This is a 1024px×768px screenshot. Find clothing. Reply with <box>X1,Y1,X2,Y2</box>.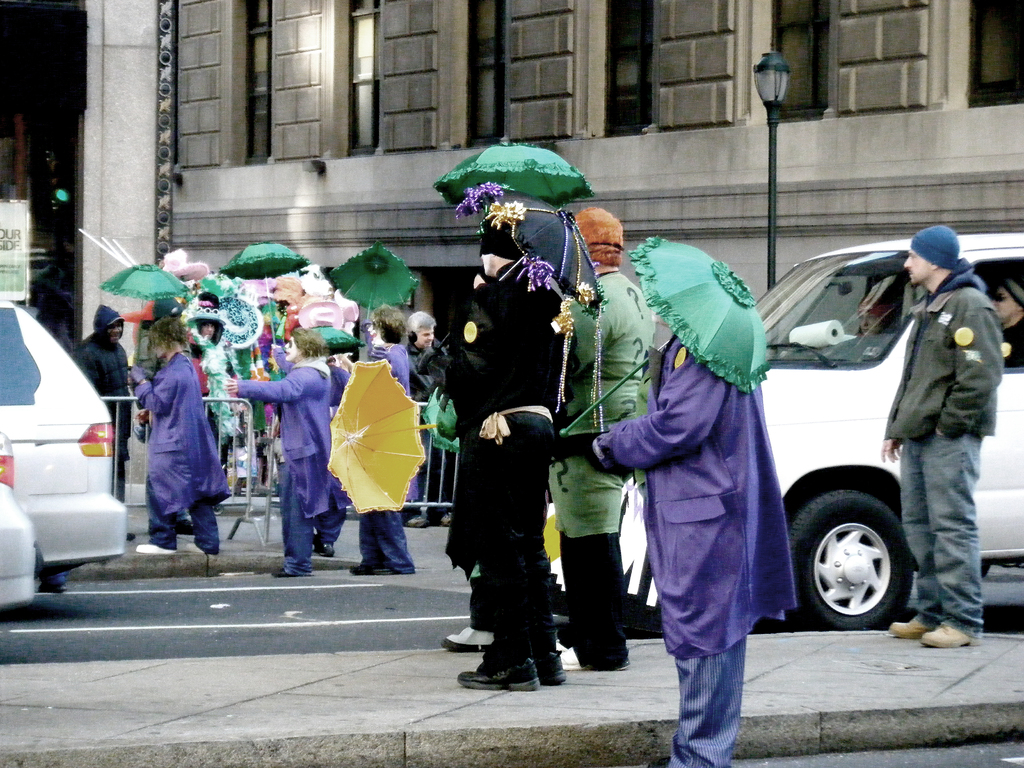
<box>589,339,804,765</box>.
